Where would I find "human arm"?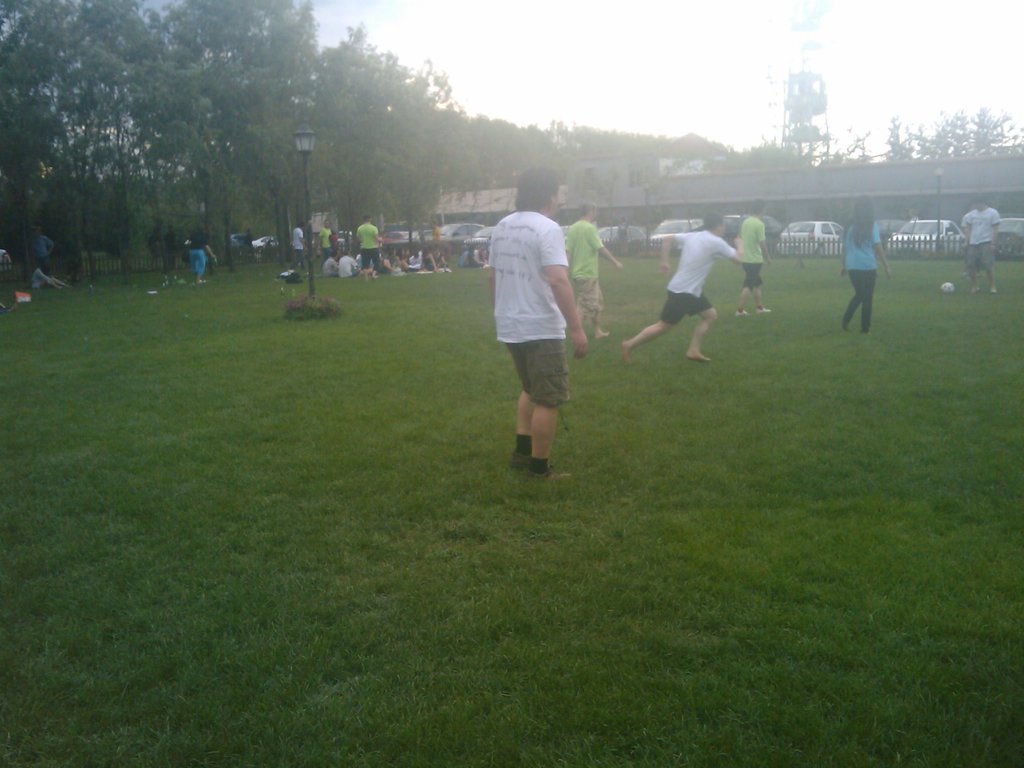
At (left=655, top=234, right=690, bottom=275).
